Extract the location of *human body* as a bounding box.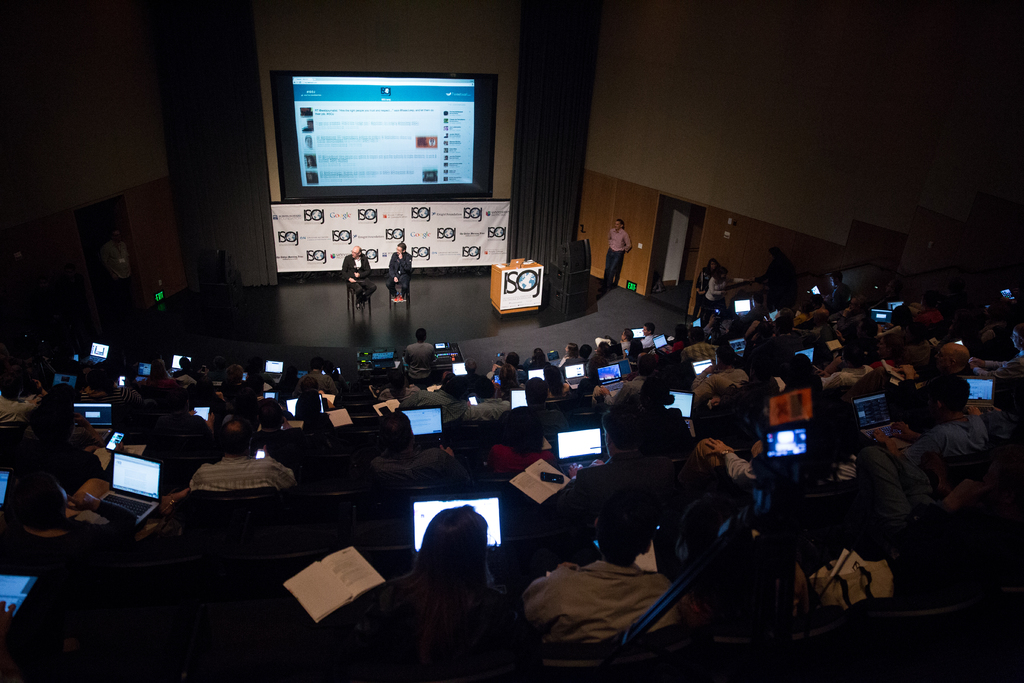
bbox(144, 389, 215, 459).
